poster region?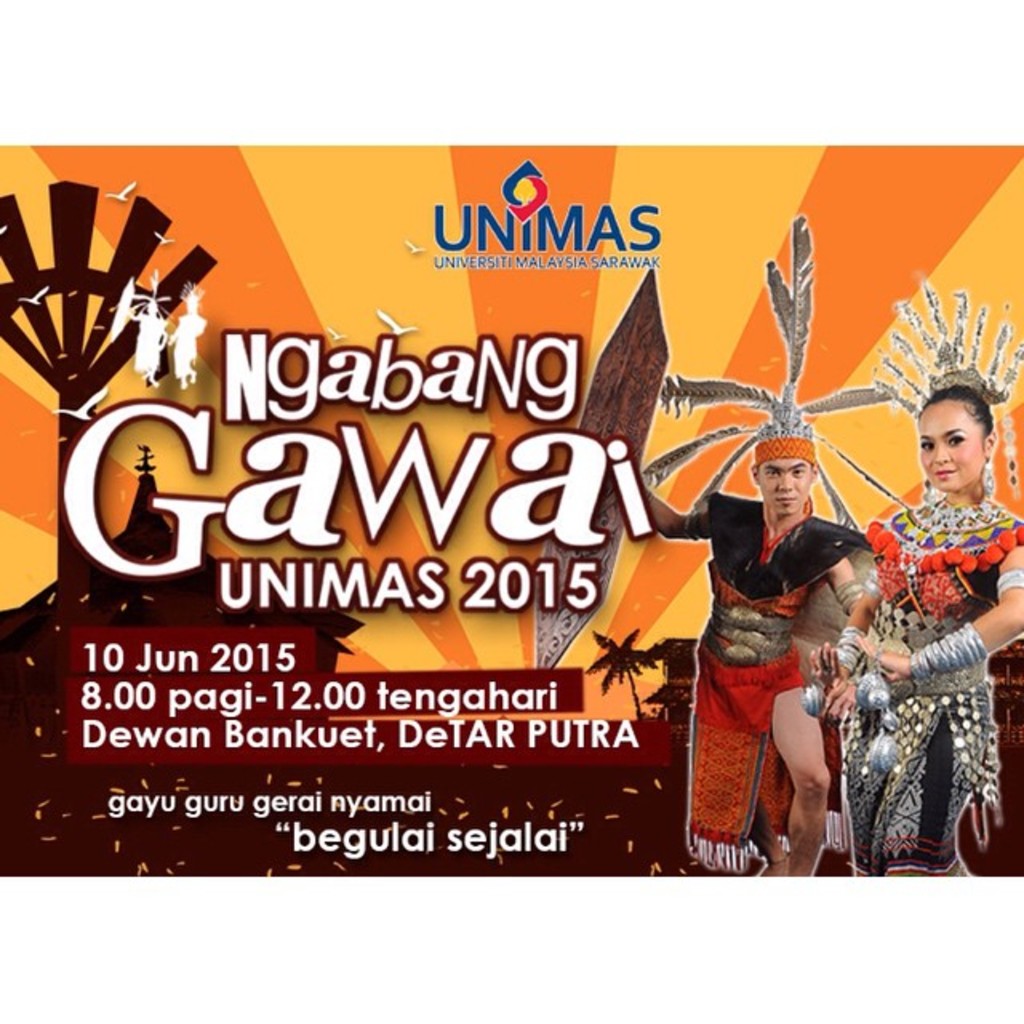
Rect(0, 138, 1022, 875)
